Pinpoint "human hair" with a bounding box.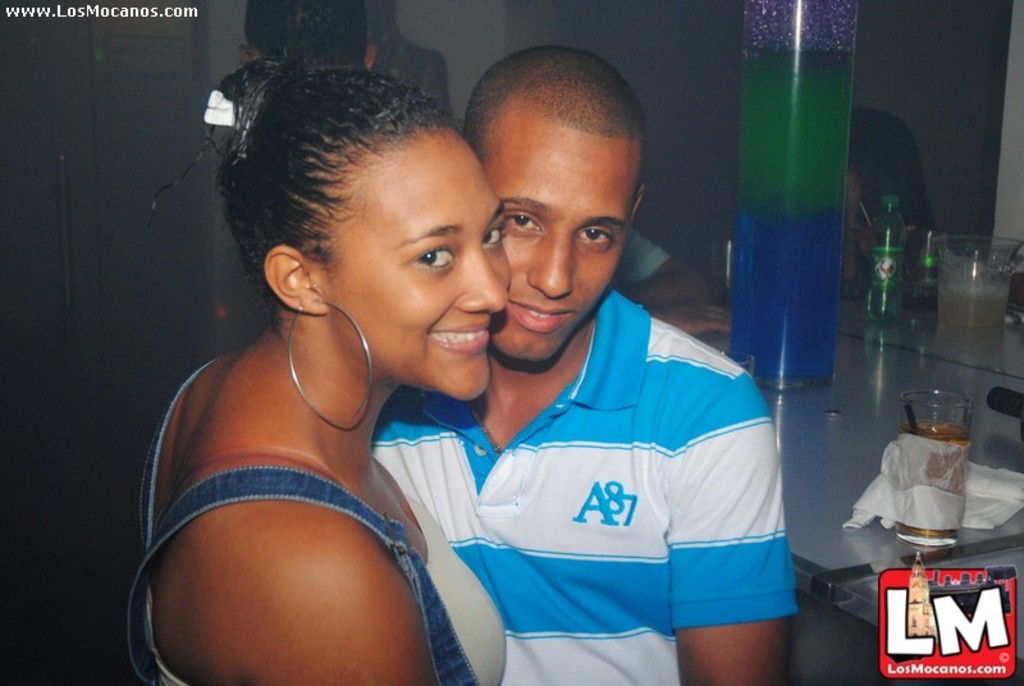
(216,50,500,361).
